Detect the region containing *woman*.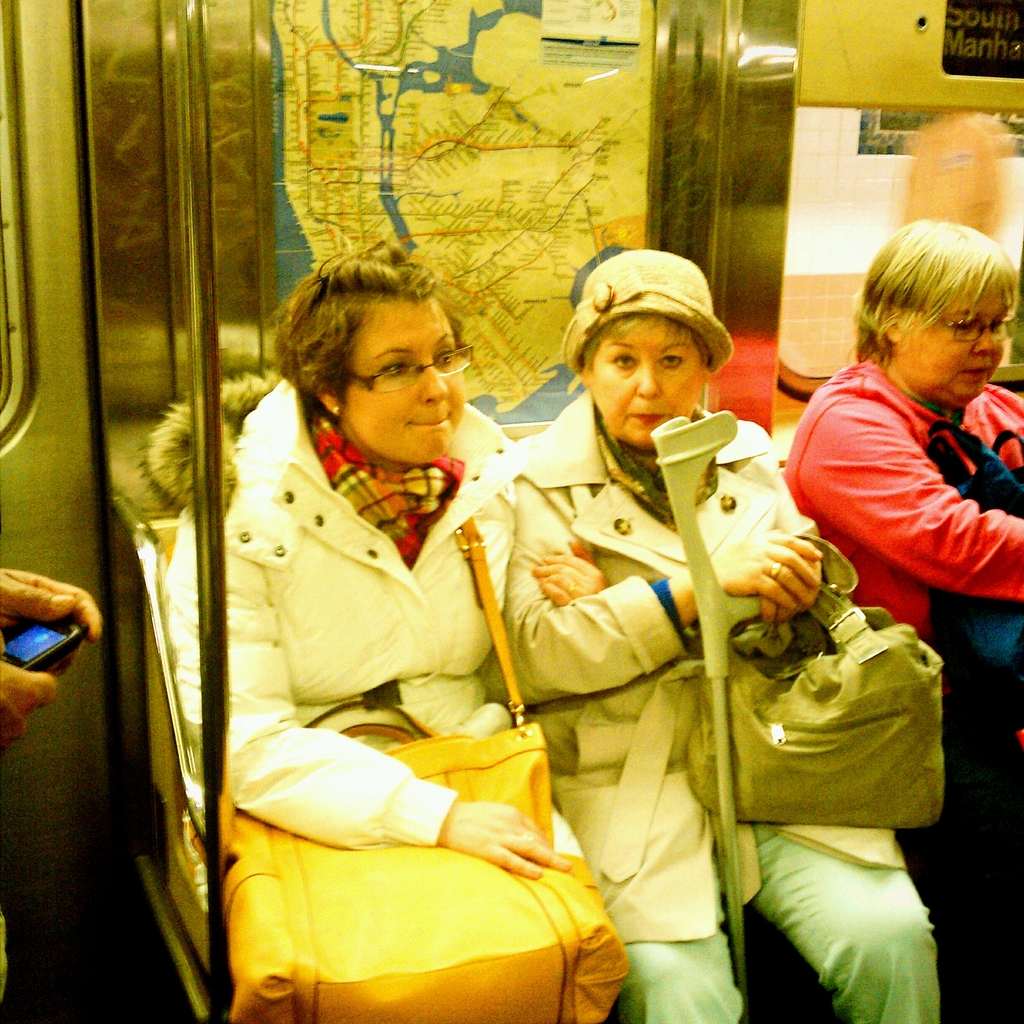
select_region(502, 247, 942, 1023).
